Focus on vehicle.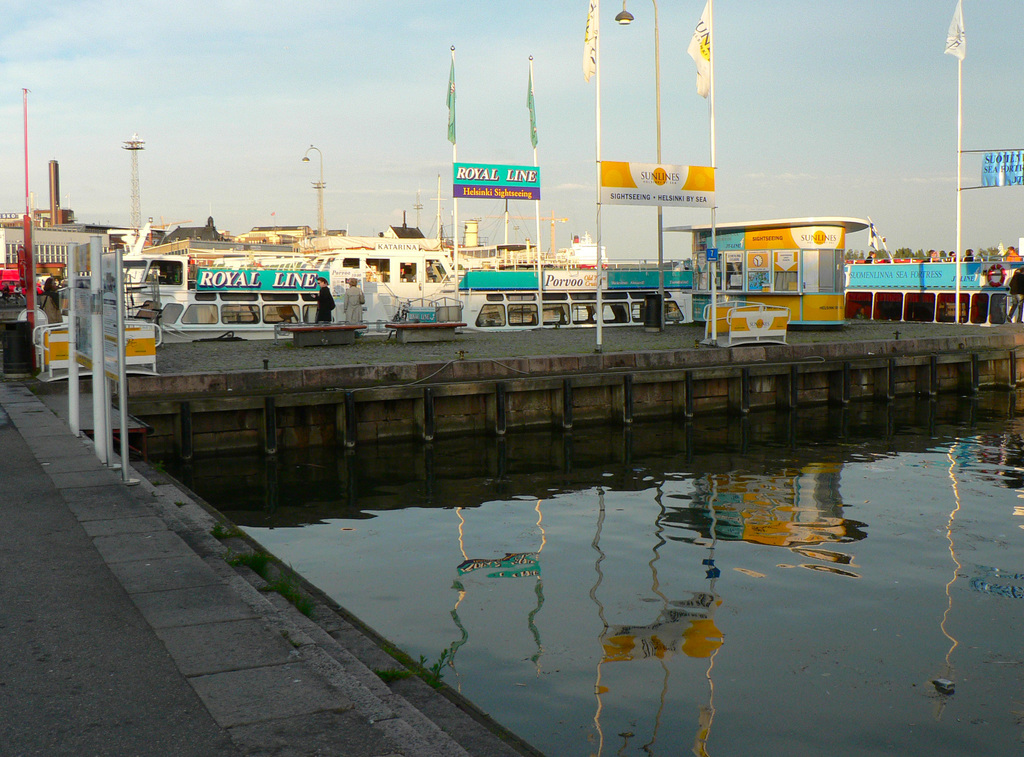
Focused at [x1=121, y1=222, x2=226, y2=255].
